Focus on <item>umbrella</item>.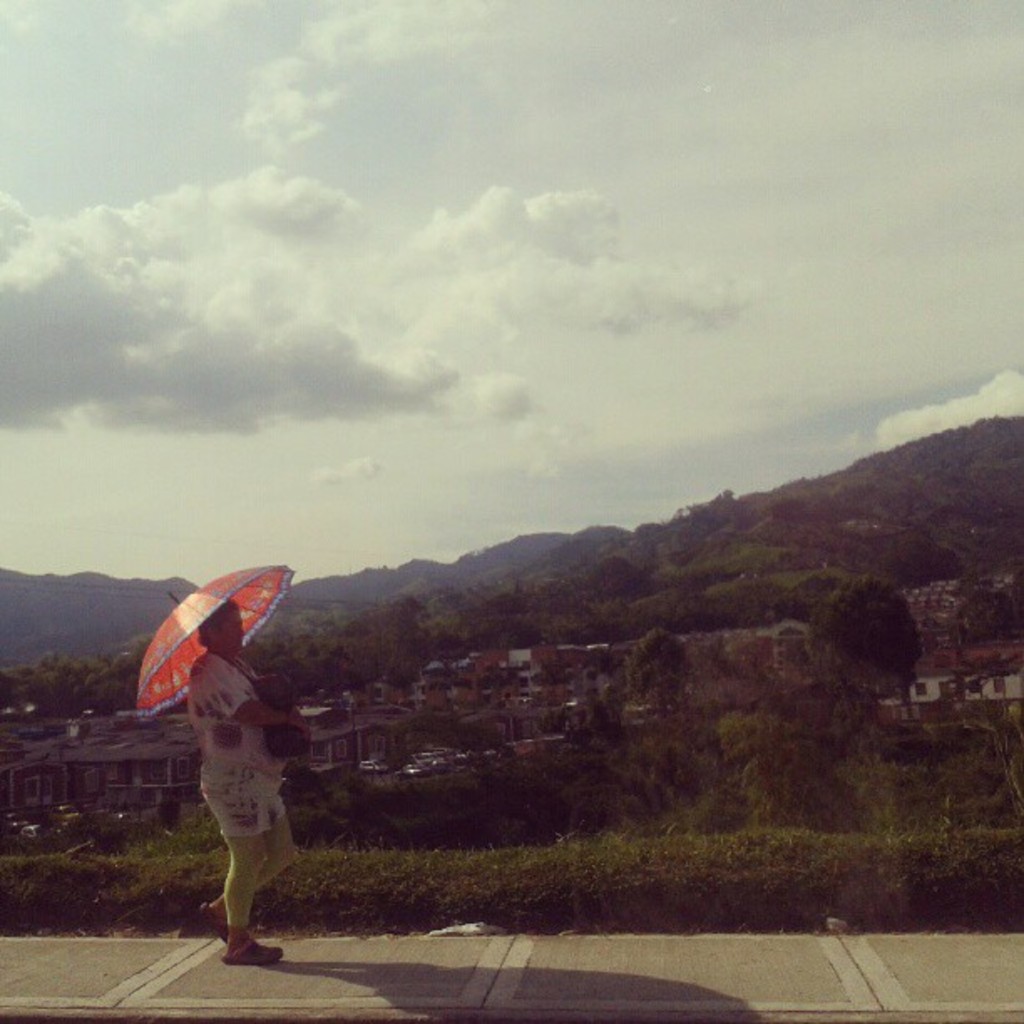
Focused at crop(142, 562, 305, 726).
